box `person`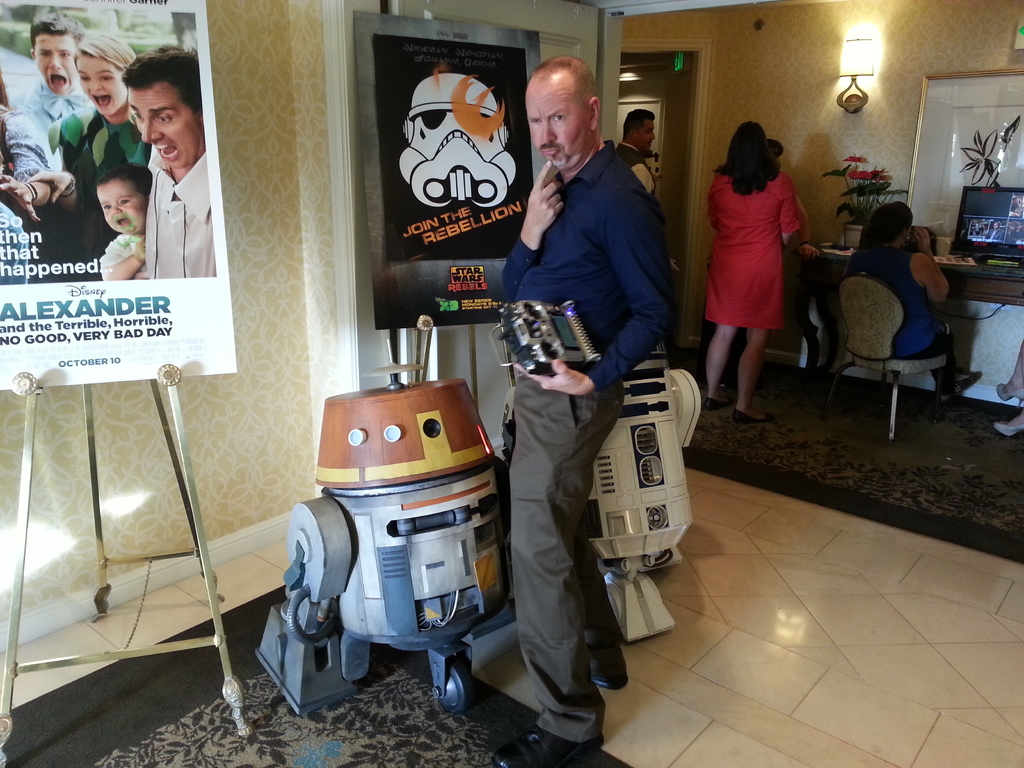
<region>703, 120, 808, 426</region>
